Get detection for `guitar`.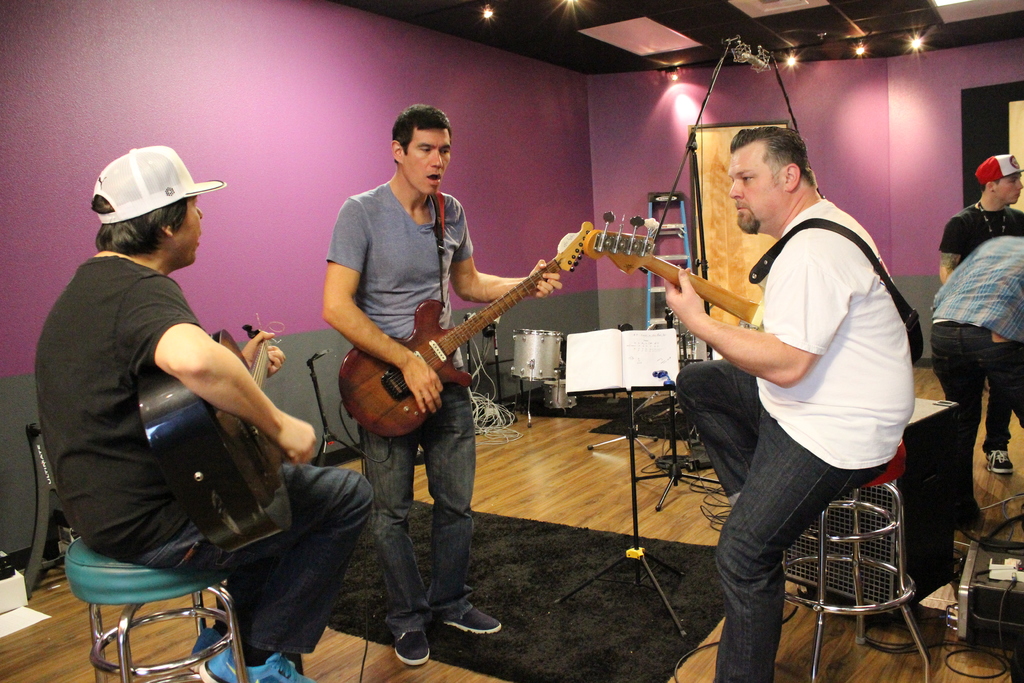
Detection: 336, 213, 652, 438.
